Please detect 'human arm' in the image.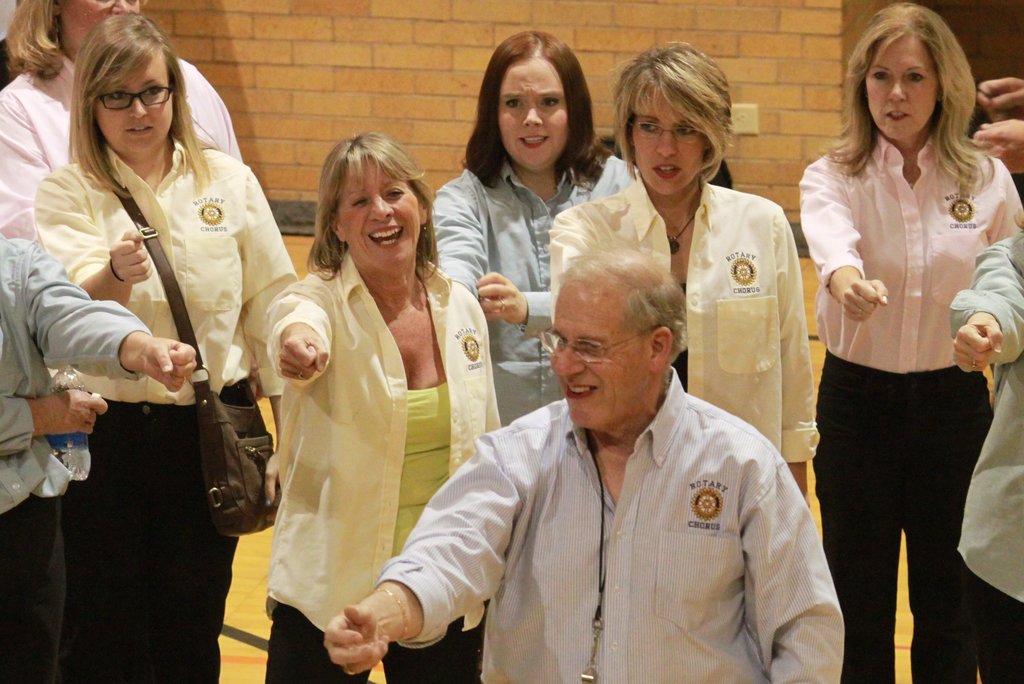
Rect(971, 120, 1023, 179).
